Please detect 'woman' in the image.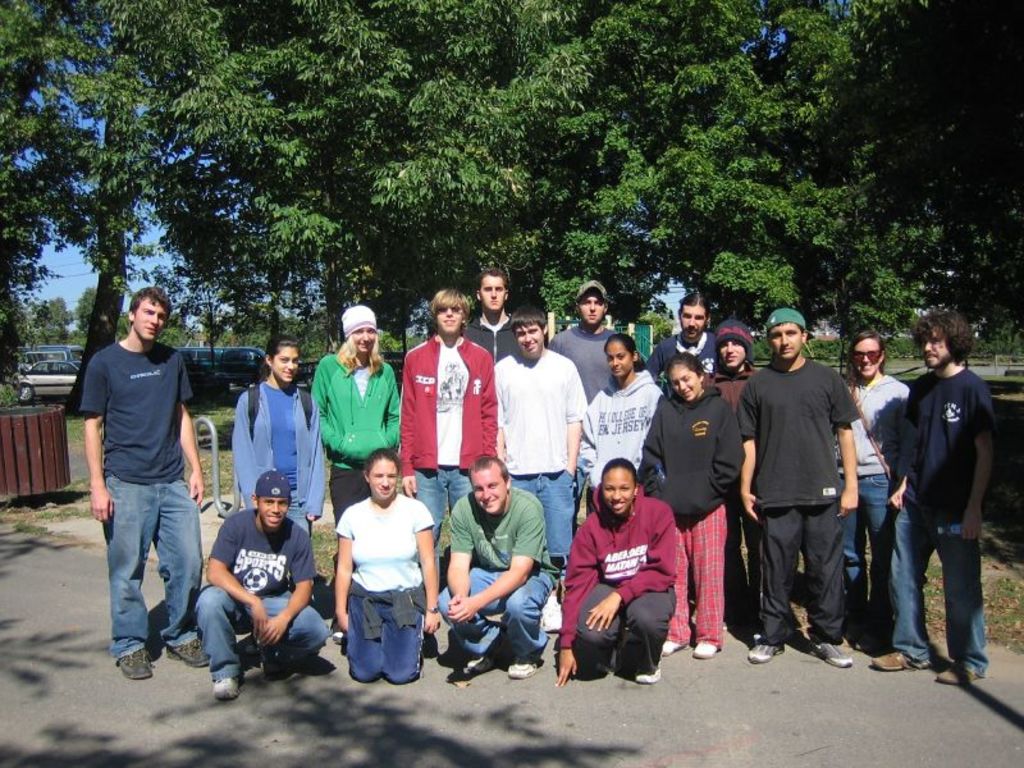
<box>835,328,910,649</box>.
